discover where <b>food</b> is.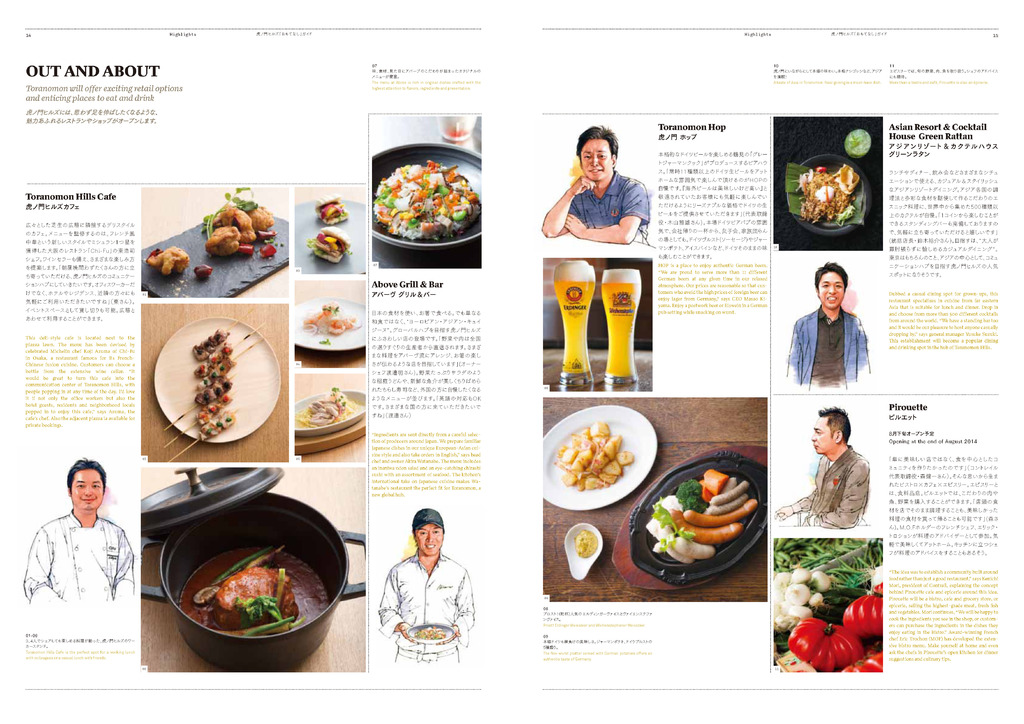
Discovered at 293, 380, 362, 426.
